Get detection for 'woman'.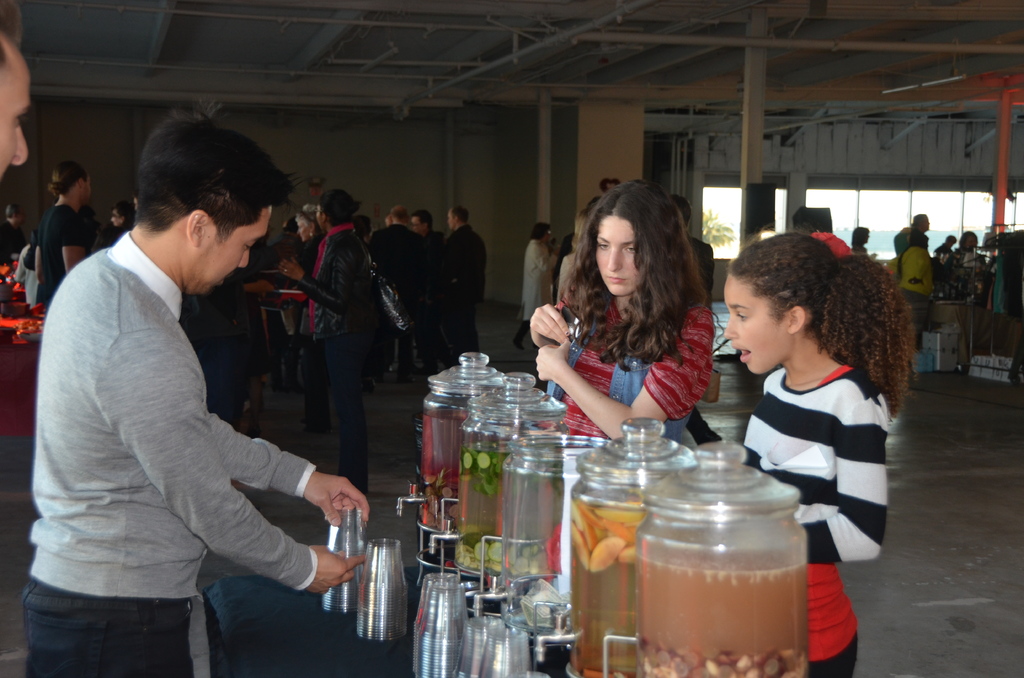
Detection: {"x1": 849, "y1": 223, "x2": 877, "y2": 261}.
